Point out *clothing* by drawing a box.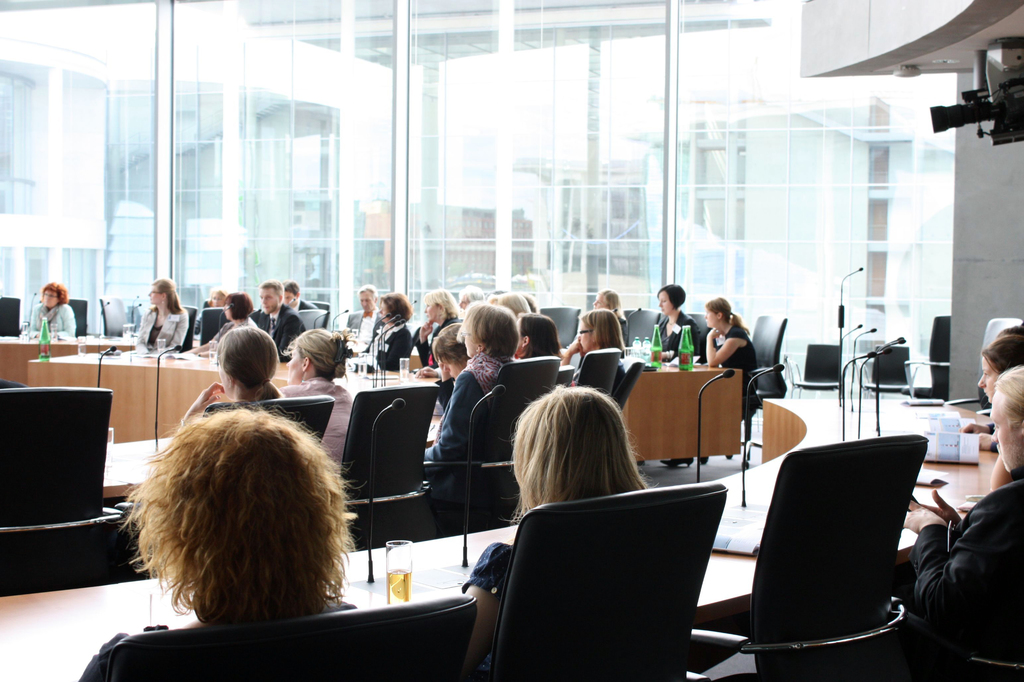
select_region(350, 305, 381, 348).
